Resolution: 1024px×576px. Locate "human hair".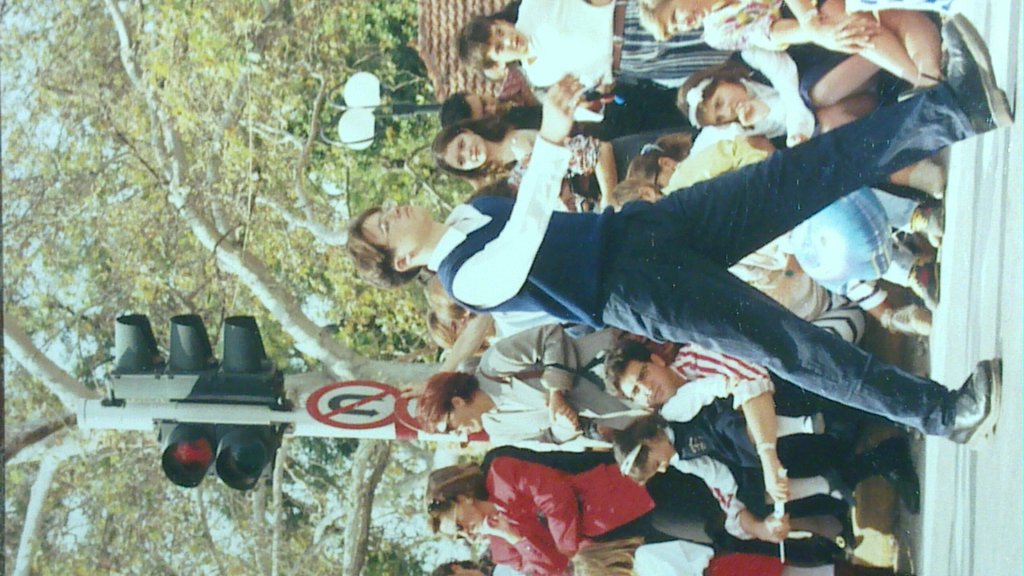
Rect(676, 64, 751, 126).
